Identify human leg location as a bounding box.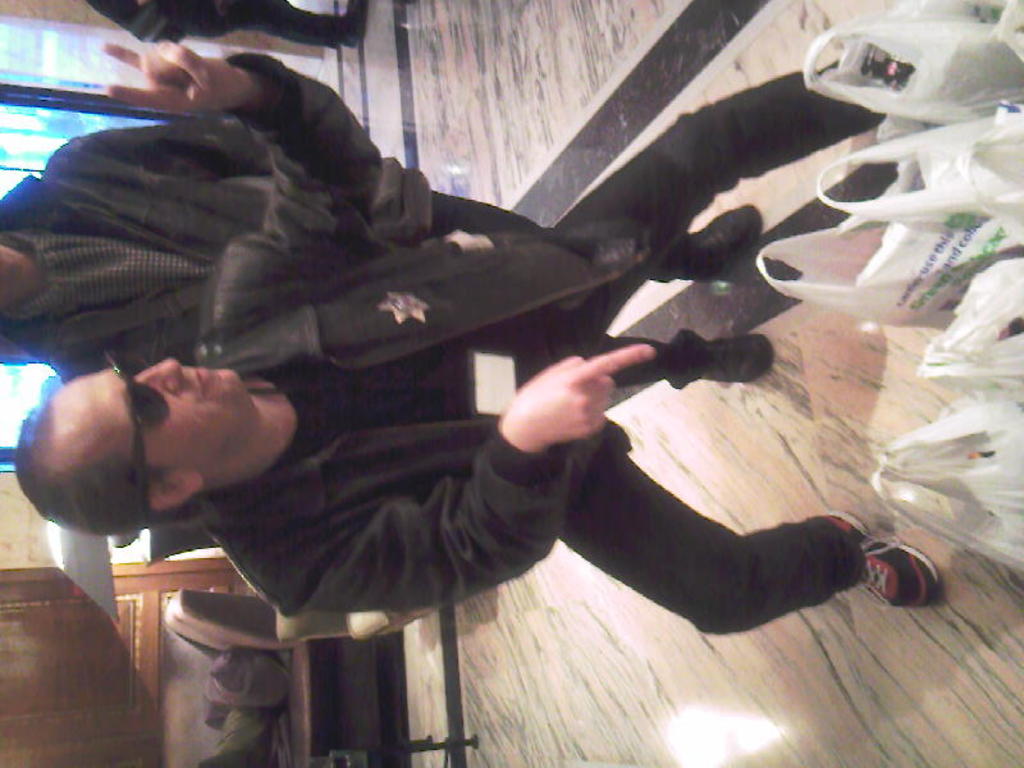
(554,449,940,644).
